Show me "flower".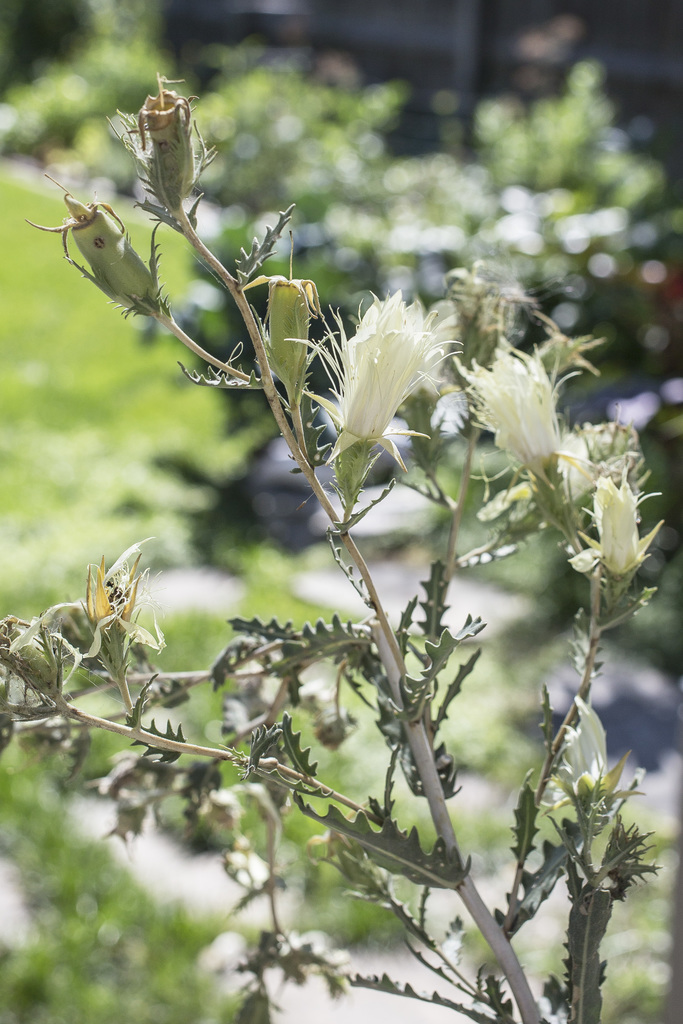
"flower" is here: region(422, 337, 579, 494).
